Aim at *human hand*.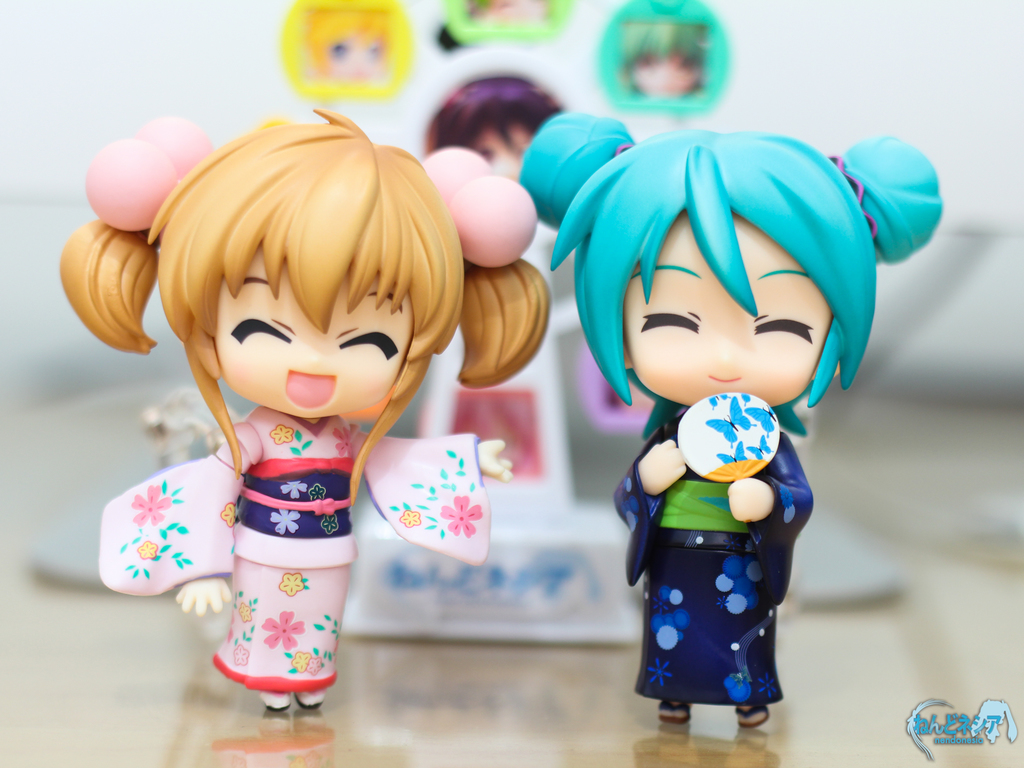
Aimed at bbox=[477, 438, 514, 483].
